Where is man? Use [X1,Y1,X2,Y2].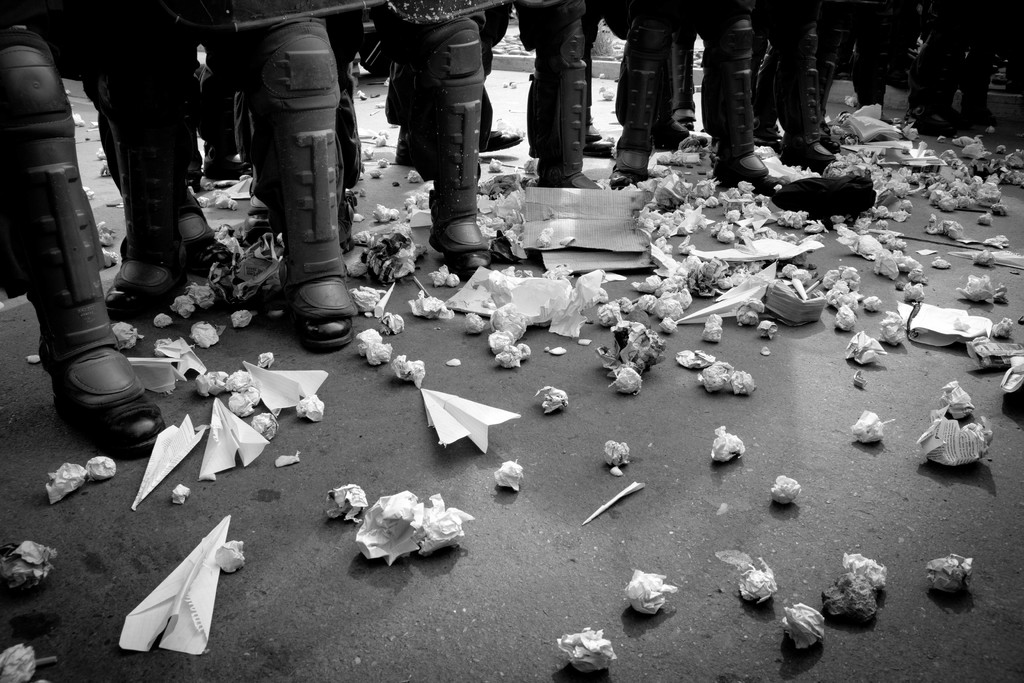
[0,0,1023,465].
